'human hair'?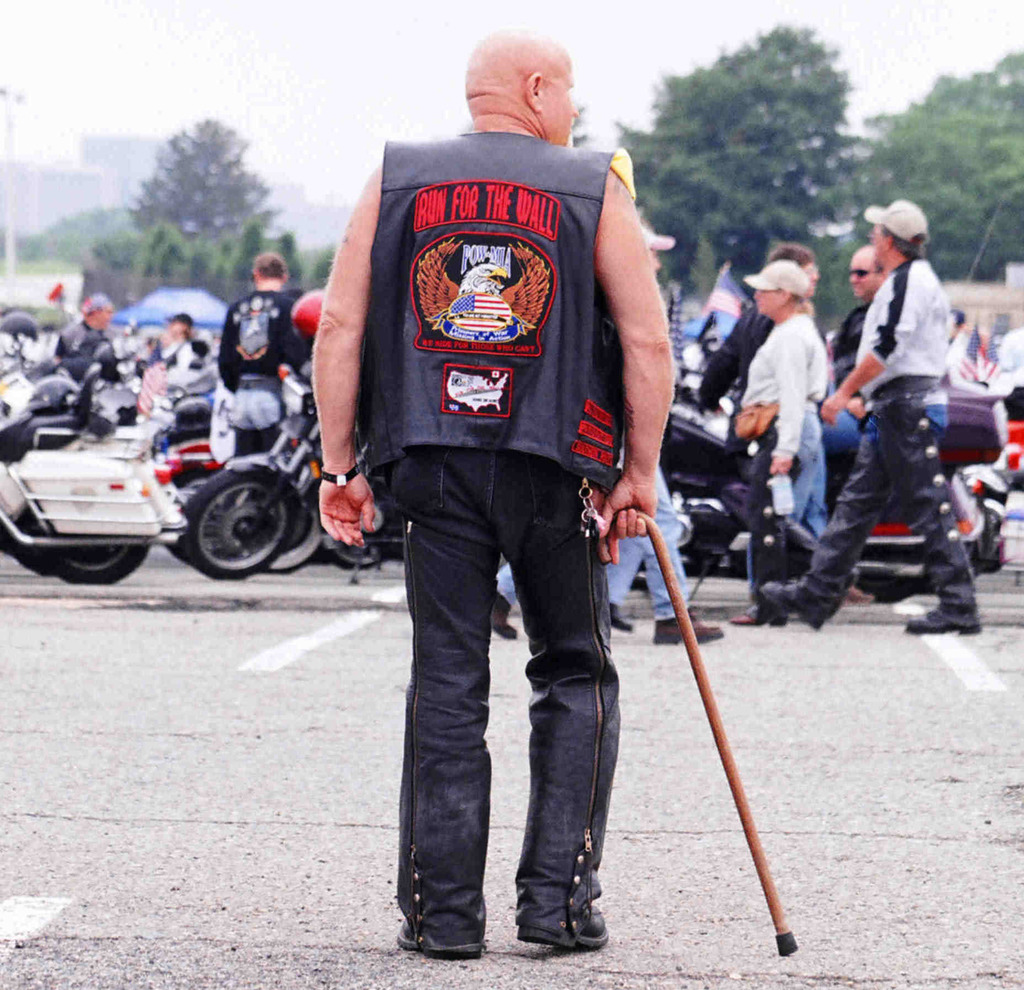
bbox=(767, 242, 815, 269)
